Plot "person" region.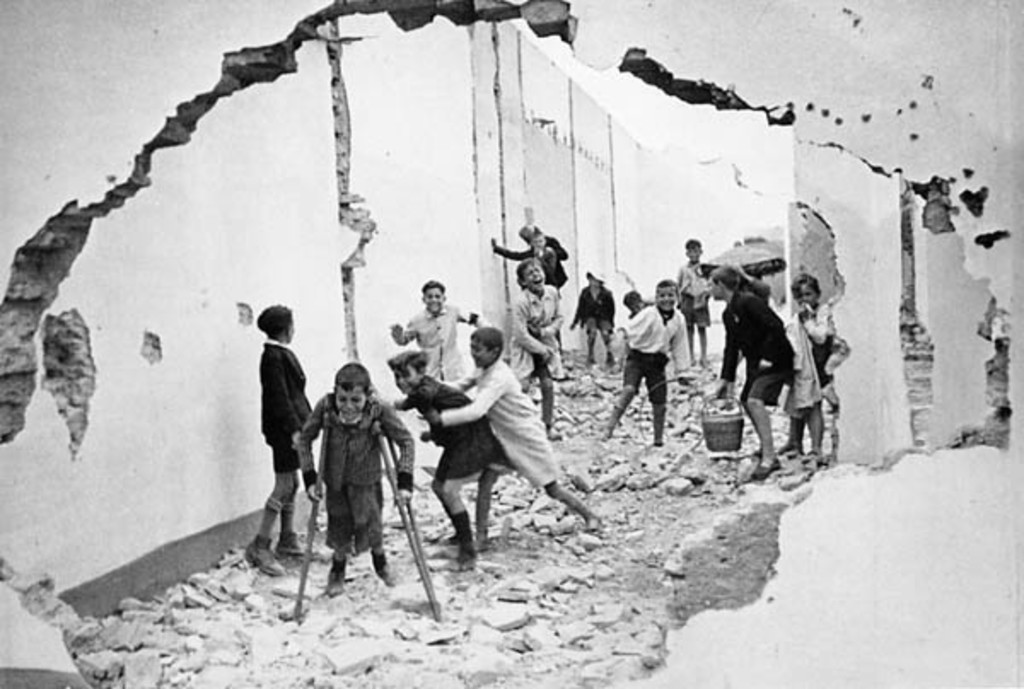
Plotted at (x1=249, y1=300, x2=319, y2=585).
